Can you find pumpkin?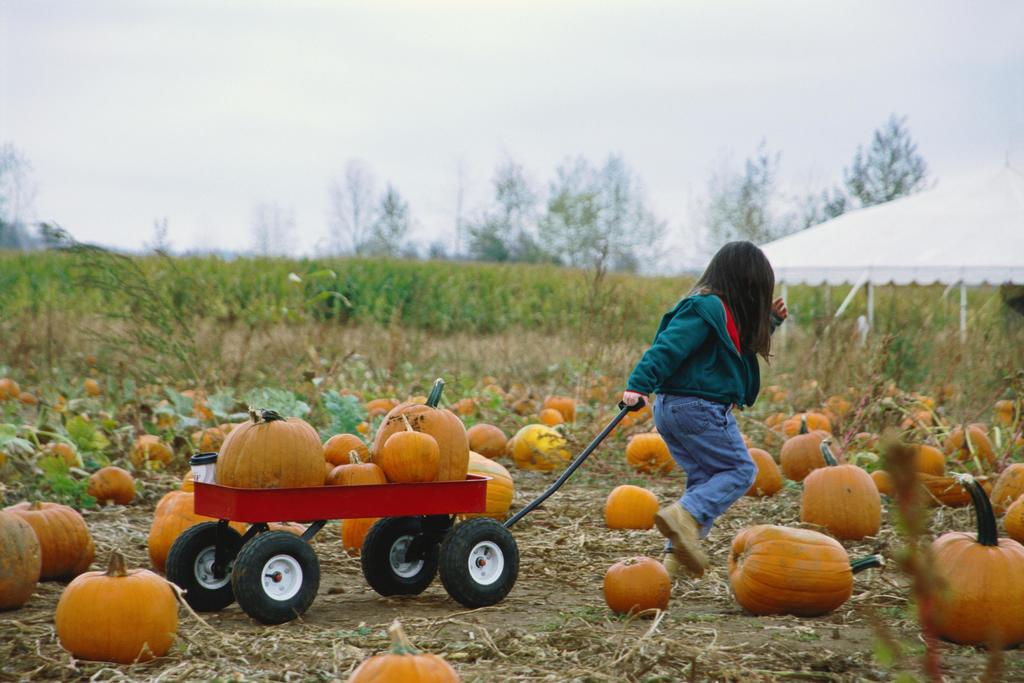
Yes, bounding box: select_region(538, 392, 580, 422).
